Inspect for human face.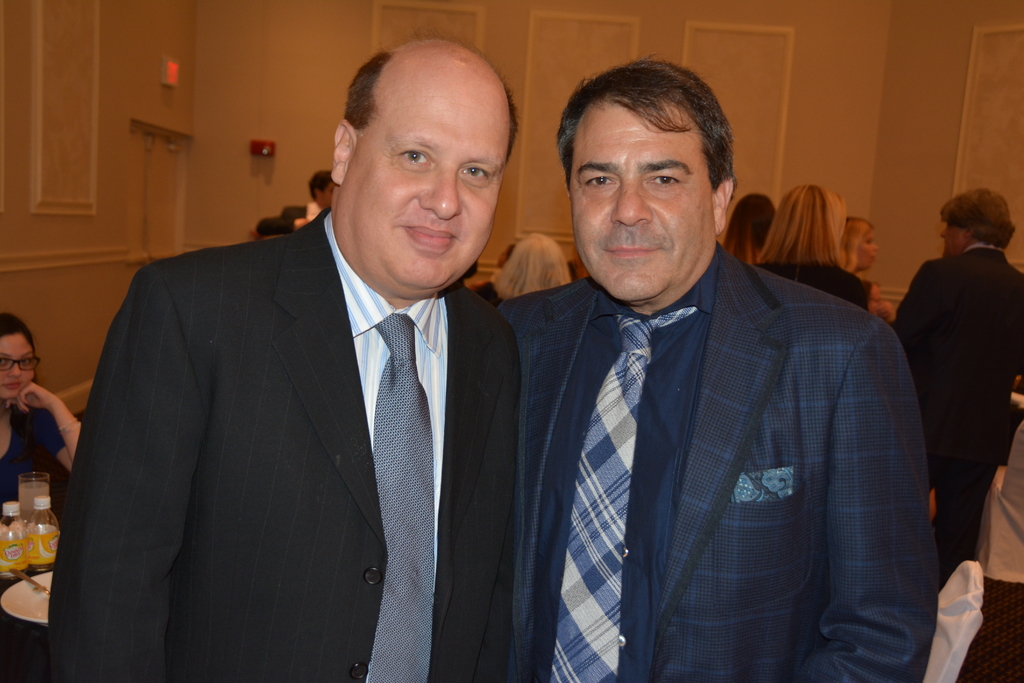
Inspection: detection(0, 331, 34, 402).
